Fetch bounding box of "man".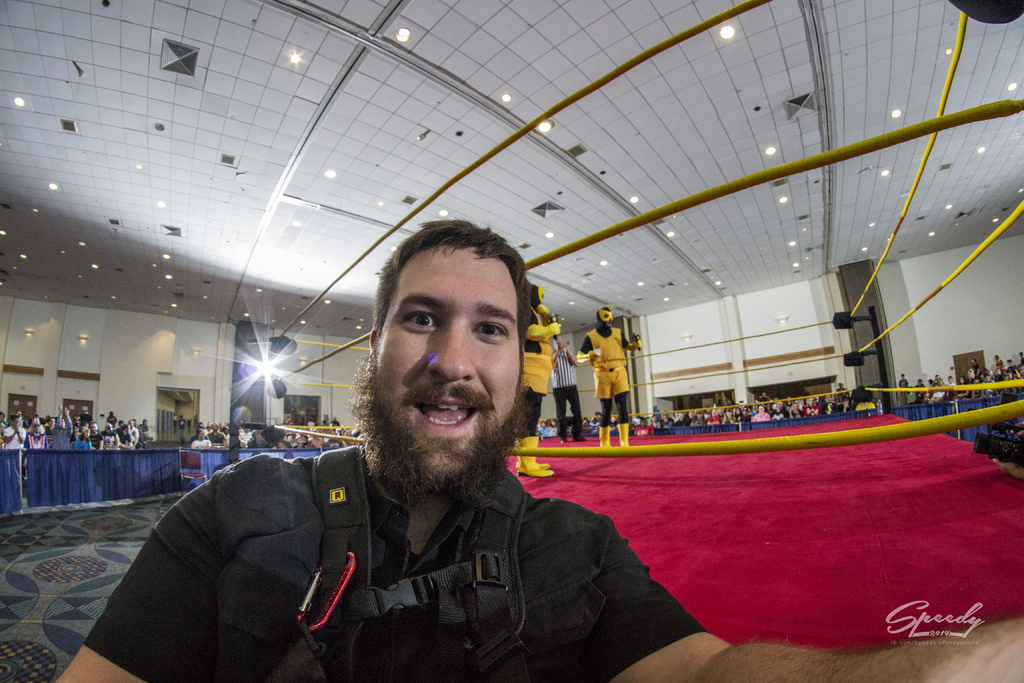
Bbox: BBox(518, 281, 560, 477).
